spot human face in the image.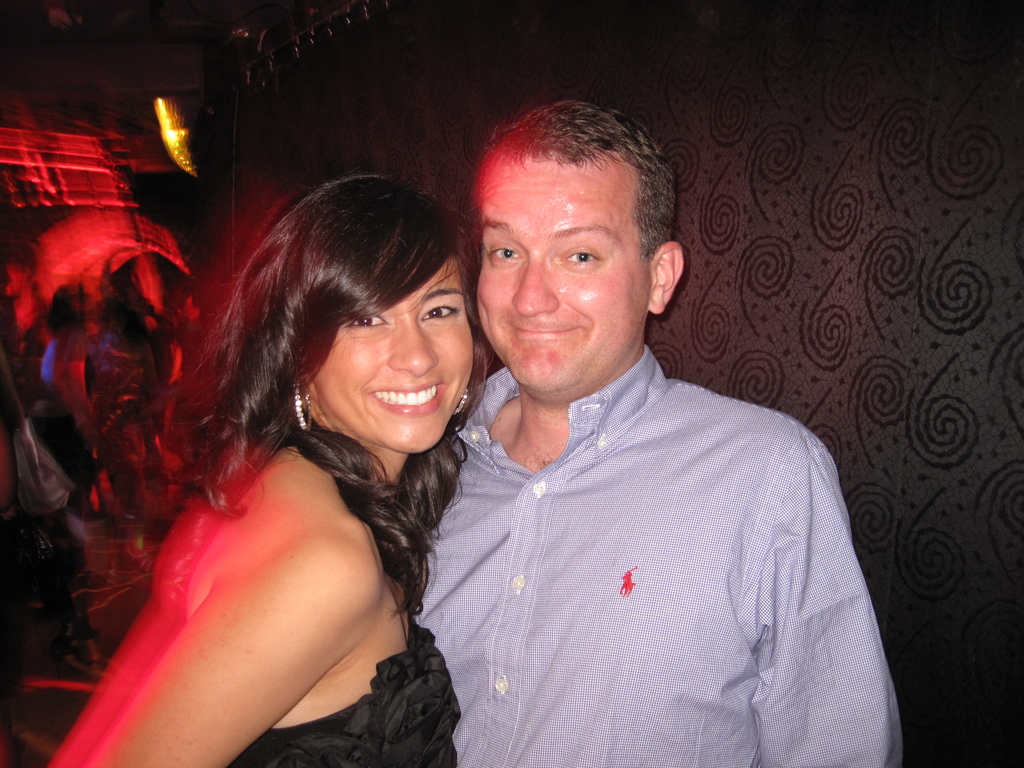
human face found at x1=311, y1=267, x2=482, y2=447.
